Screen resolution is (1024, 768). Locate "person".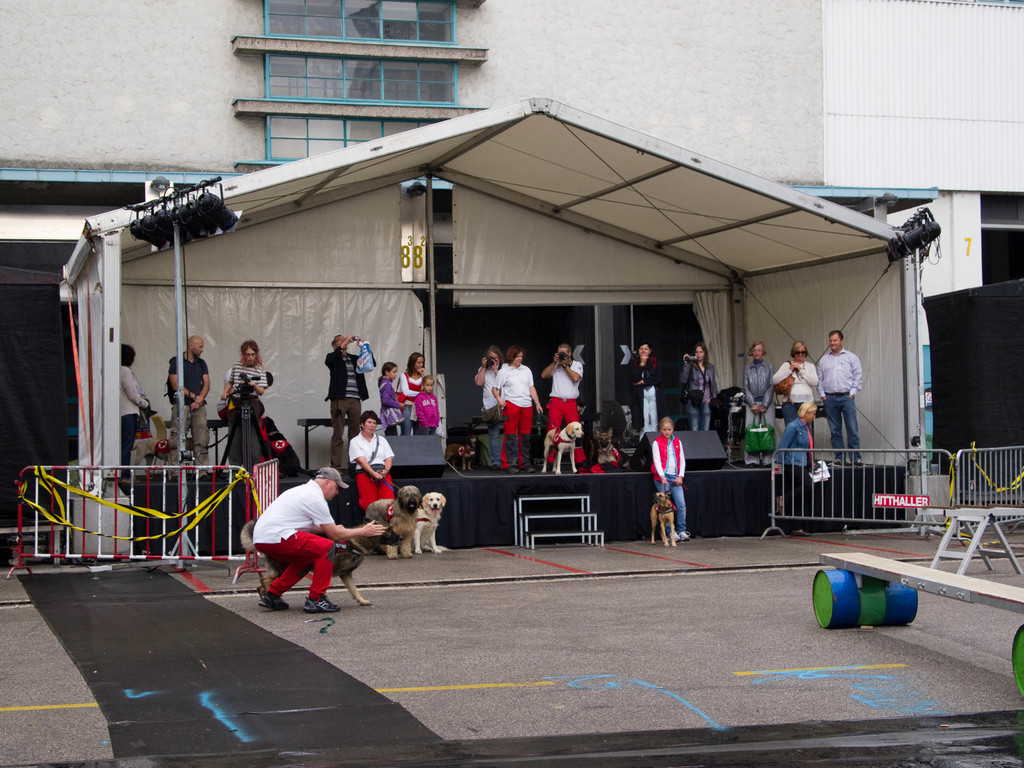
820:331:863:463.
